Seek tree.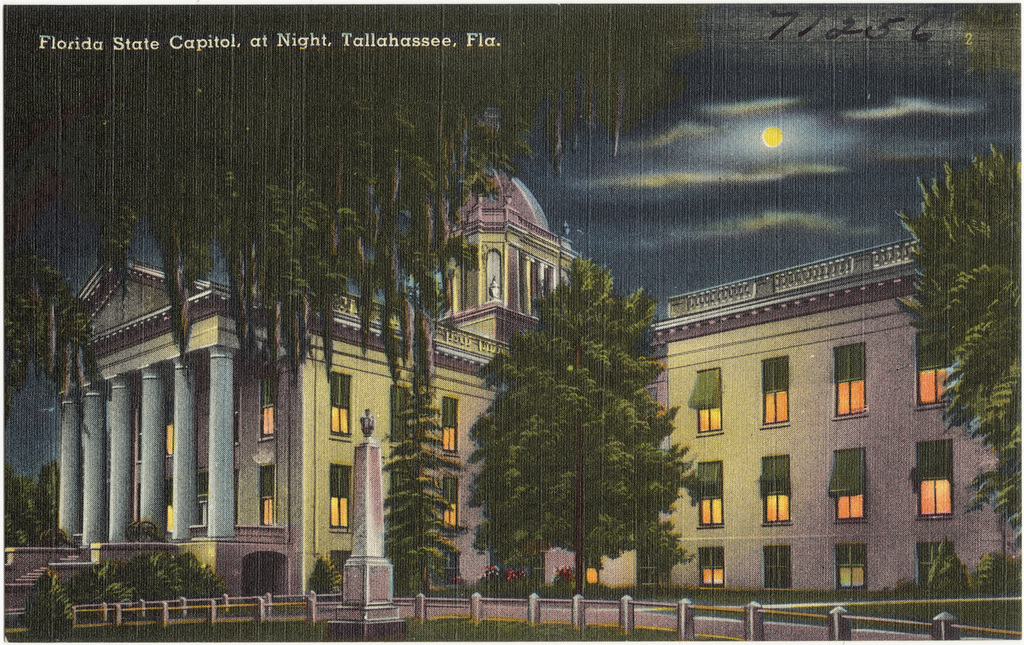
370,363,464,599.
